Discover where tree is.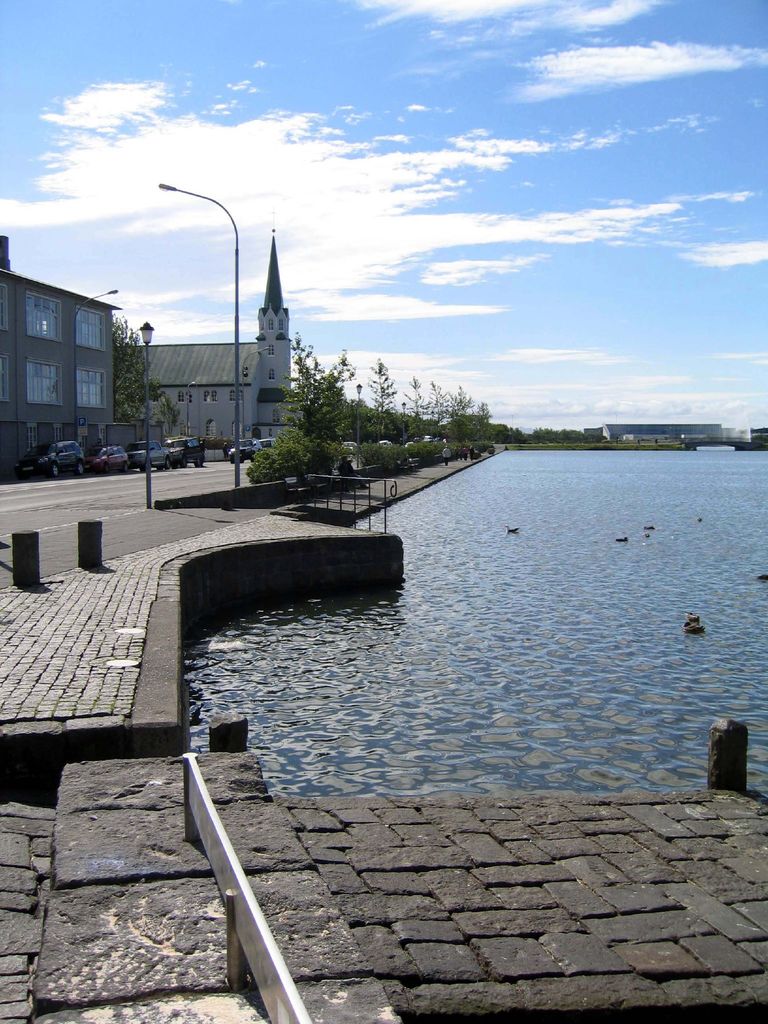
Discovered at 254 370 349 463.
